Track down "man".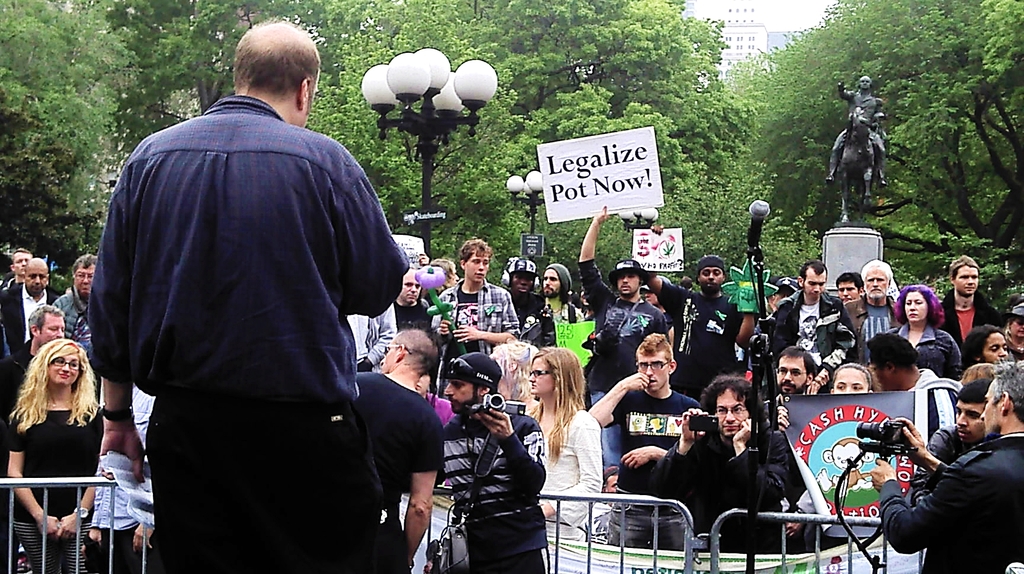
Tracked to locate(424, 347, 561, 570).
